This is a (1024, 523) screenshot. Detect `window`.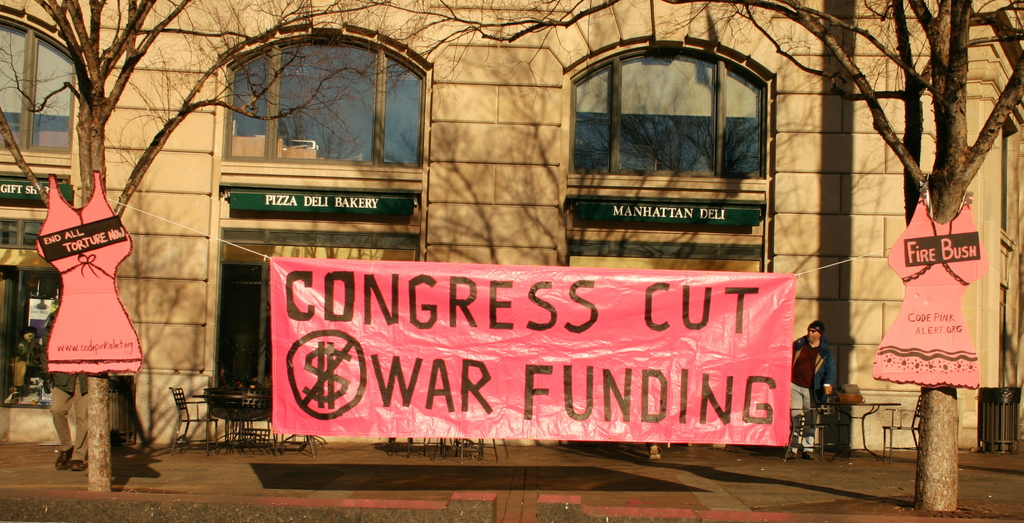
{"x1": 569, "y1": 40, "x2": 767, "y2": 177}.
